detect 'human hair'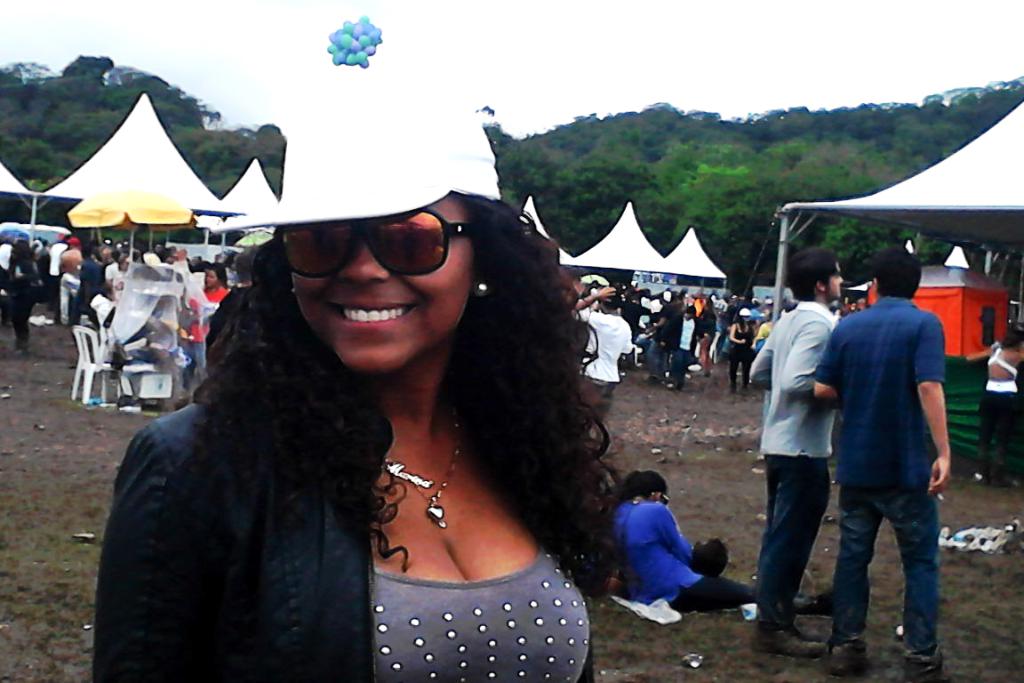
left=207, top=259, right=226, bottom=281
